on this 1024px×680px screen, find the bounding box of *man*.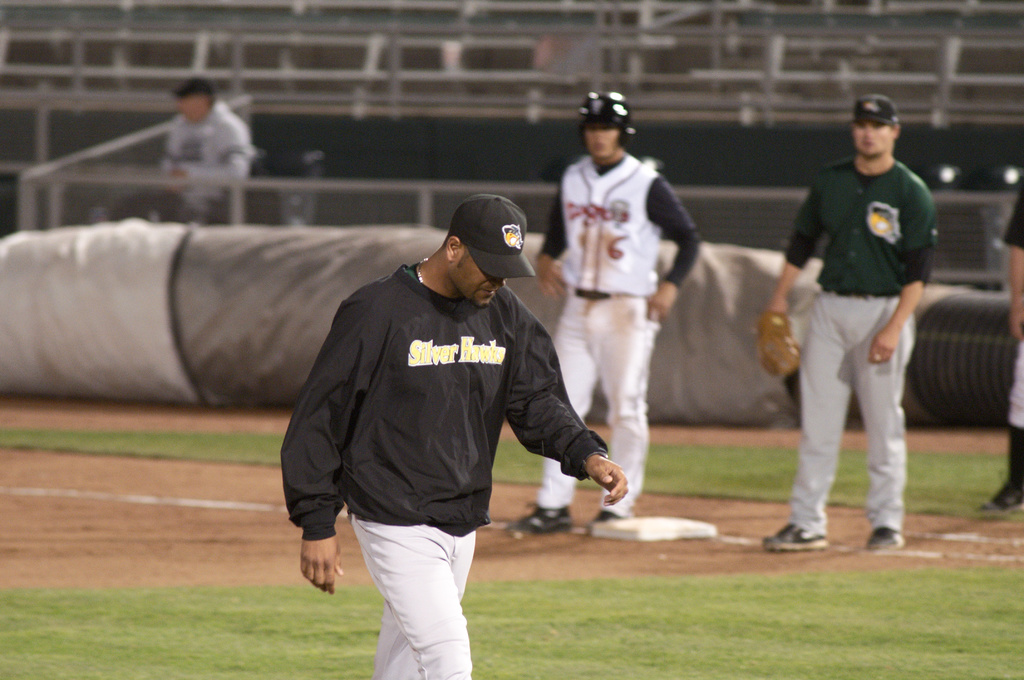
Bounding box: (x1=984, y1=162, x2=1023, y2=507).
